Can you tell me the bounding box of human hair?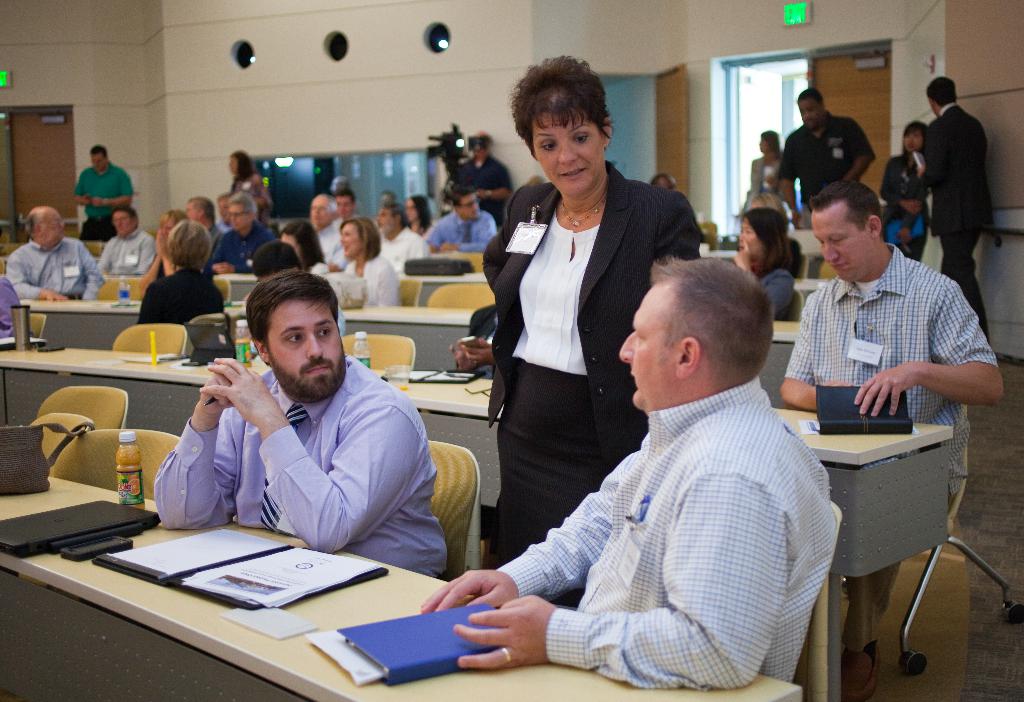
l=806, t=177, r=886, b=236.
